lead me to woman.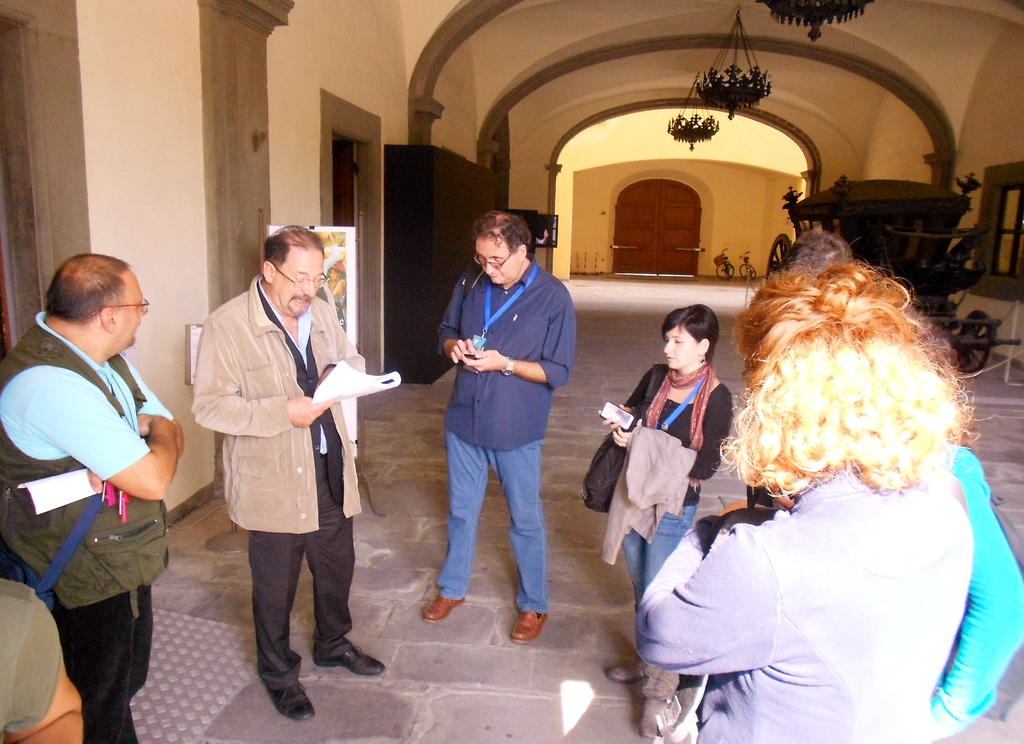
Lead to <region>659, 230, 997, 732</region>.
